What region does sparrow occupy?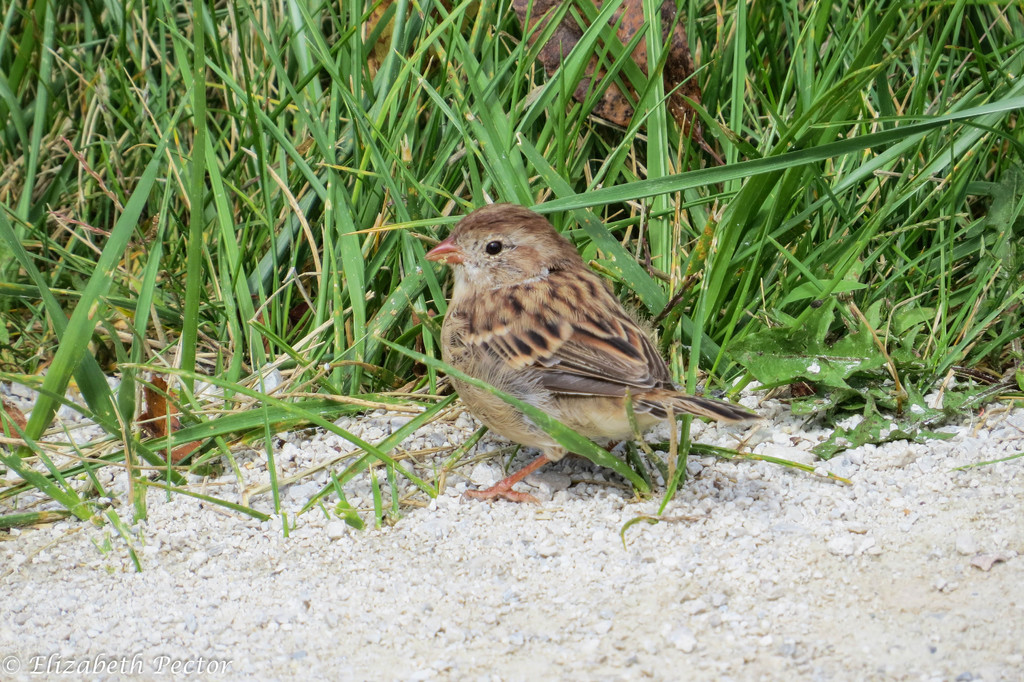
rect(421, 202, 765, 501).
